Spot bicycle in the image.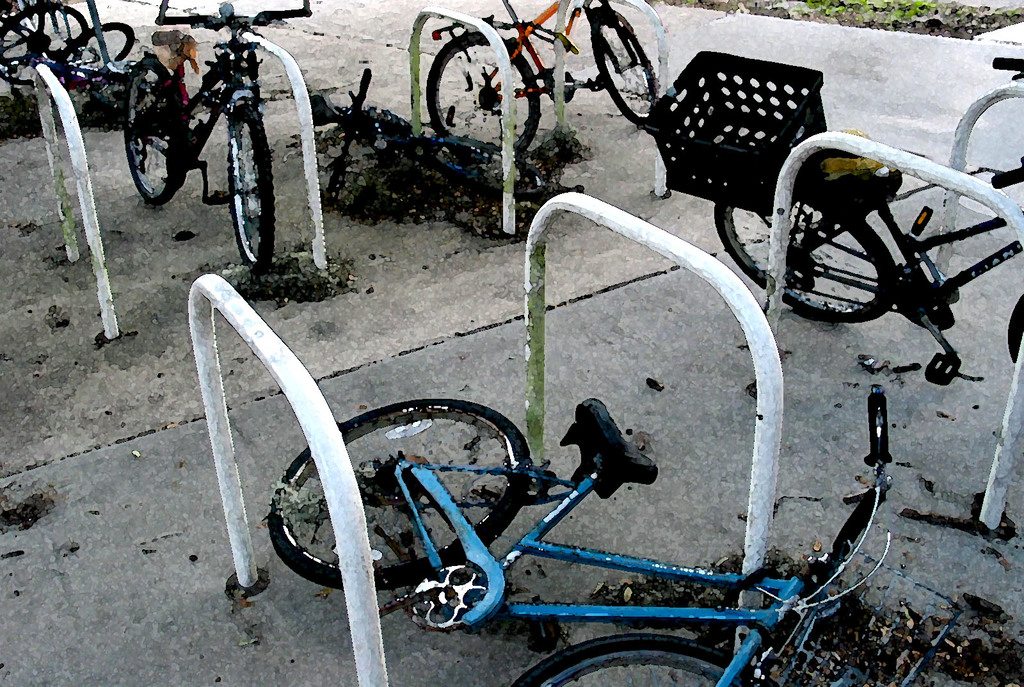
bicycle found at left=710, top=54, right=1023, bottom=359.
